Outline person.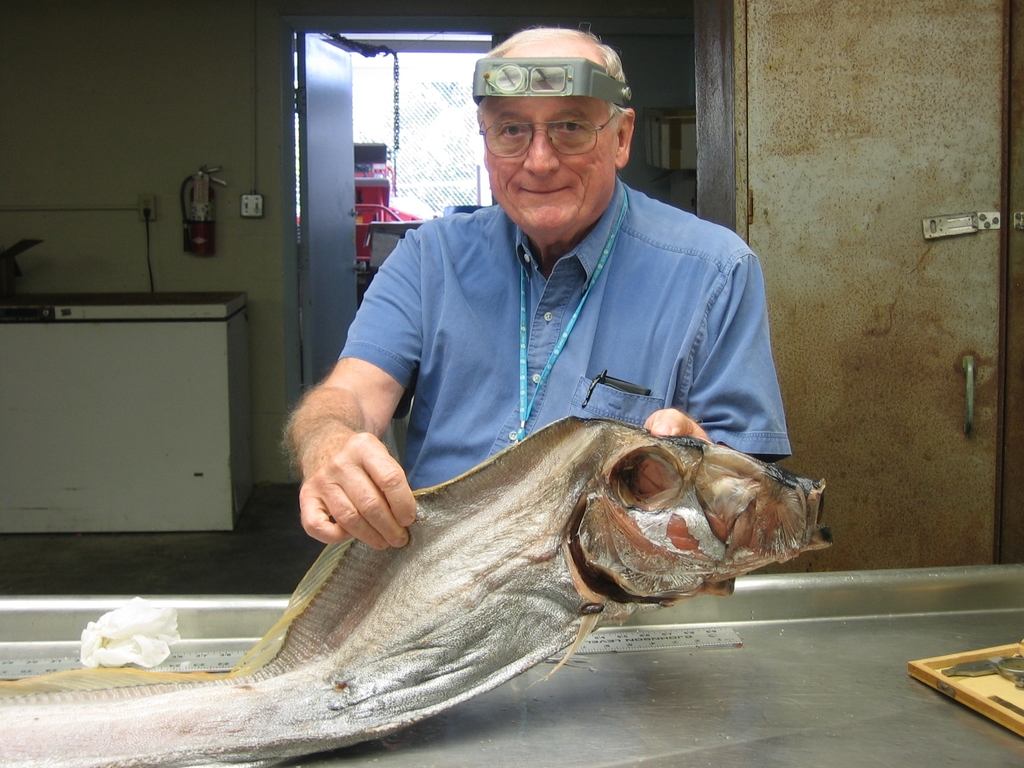
Outline: [325,35,787,577].
